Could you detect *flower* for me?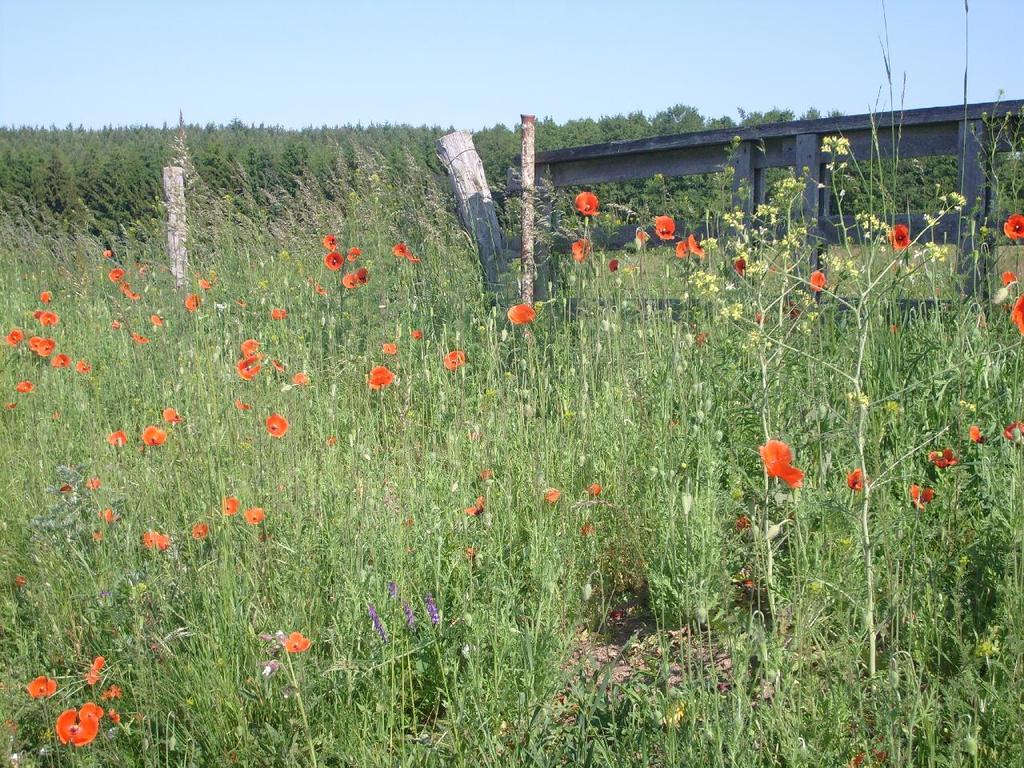
Detection result: select_region(139, 528, 159, 550).
